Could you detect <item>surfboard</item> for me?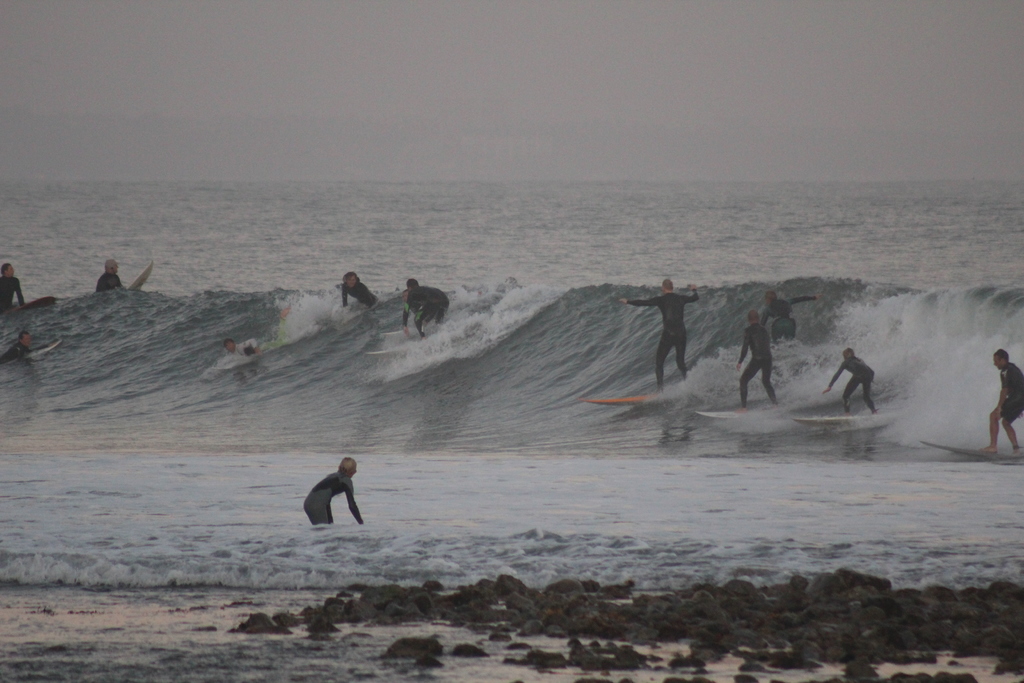
Detection result: 794:413:870:427.
